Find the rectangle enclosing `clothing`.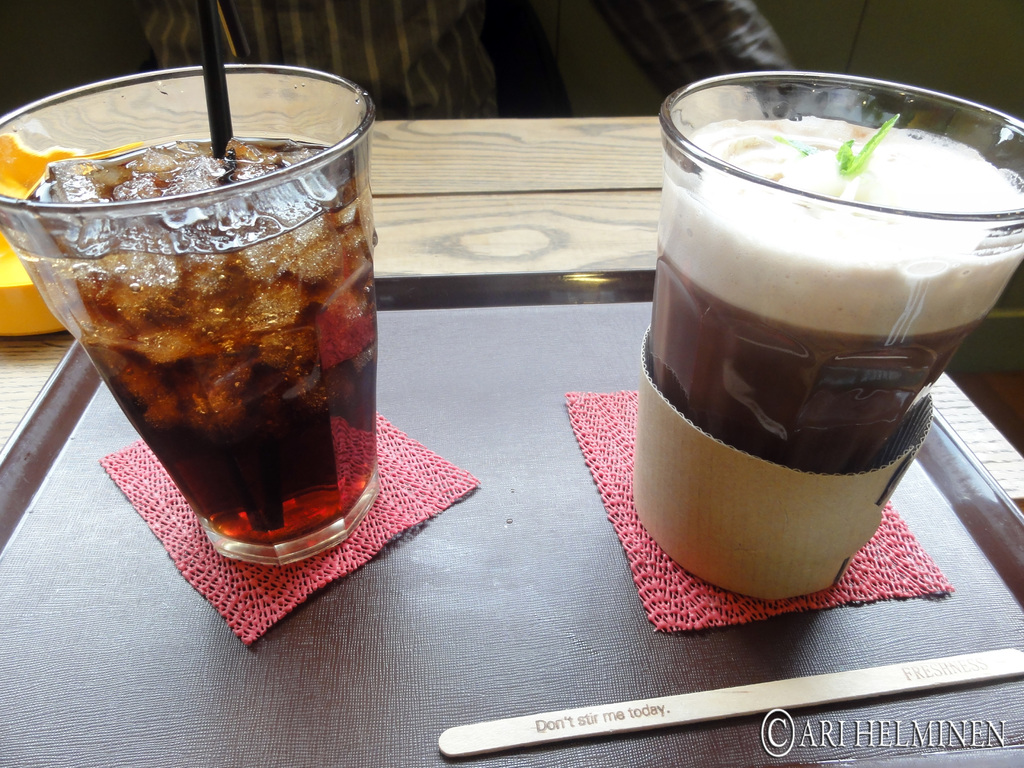
0,0,797,120.
